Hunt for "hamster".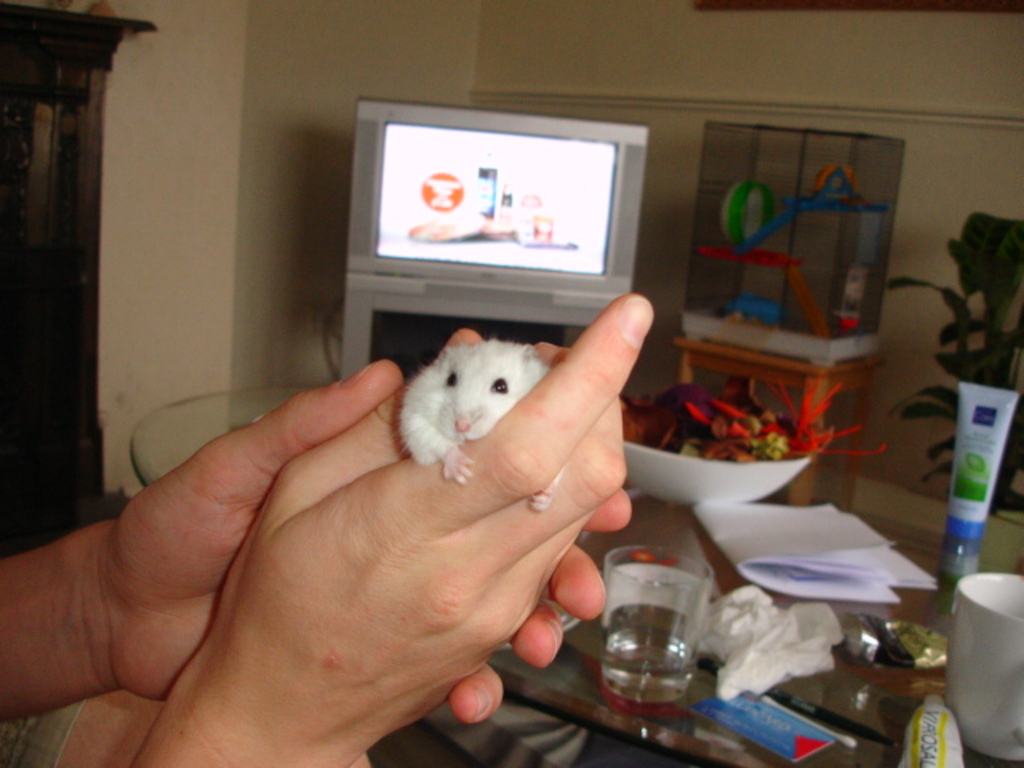
Hunted down at left=397, top=336, right=565, bottom=512.
